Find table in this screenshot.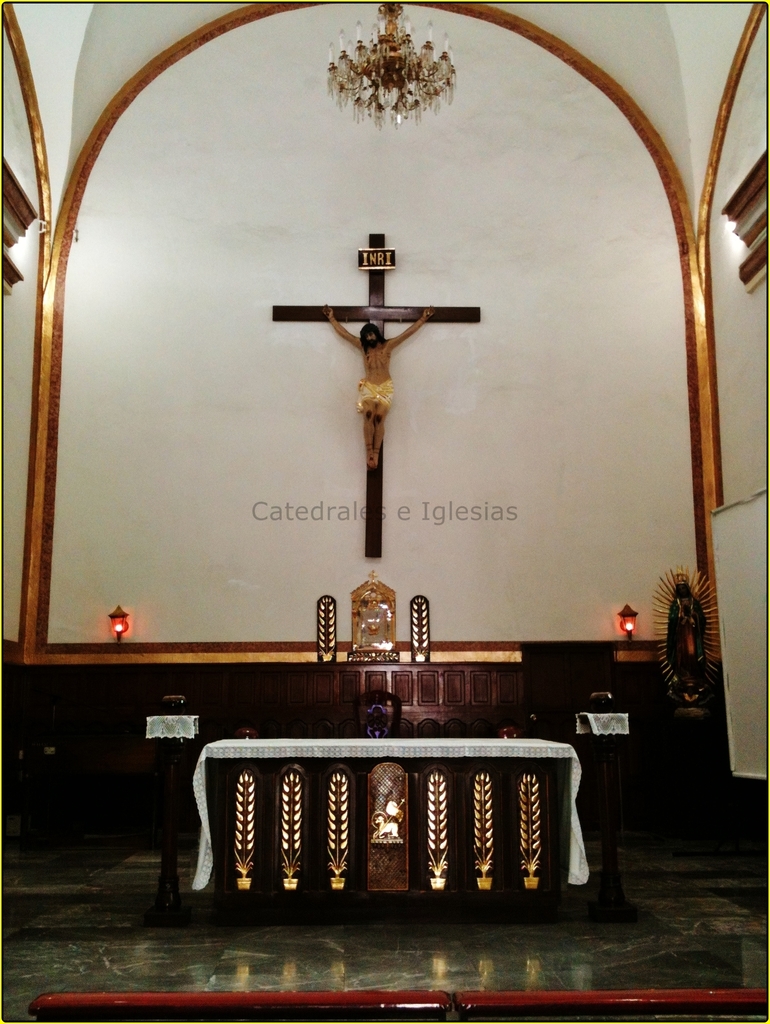
The bounding box for table is l=155, t=731, r=641, b=919.
